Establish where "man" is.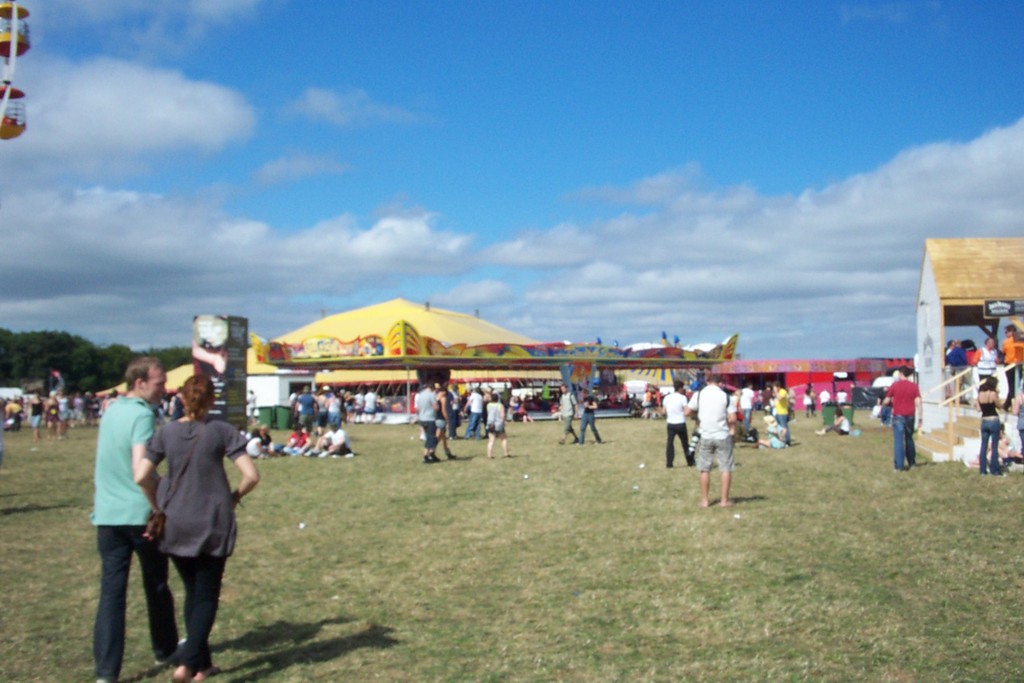
Established at 418,382,444,460.
